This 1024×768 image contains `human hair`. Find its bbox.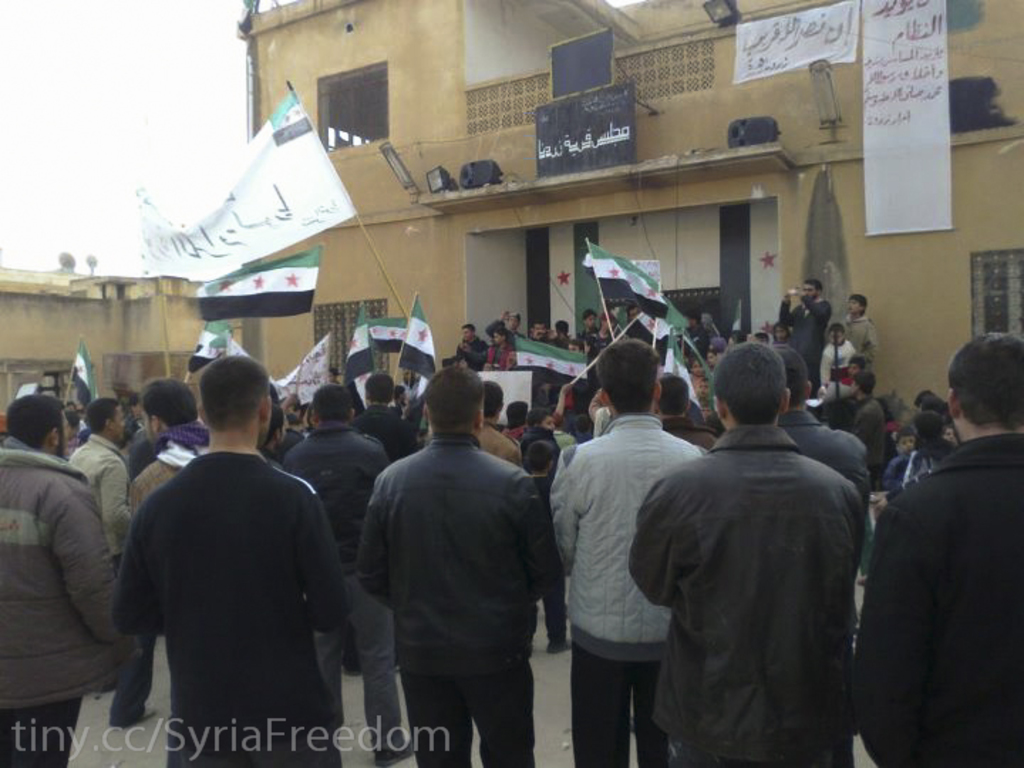
x1=489 y1=320 x2=505 y2=333.
